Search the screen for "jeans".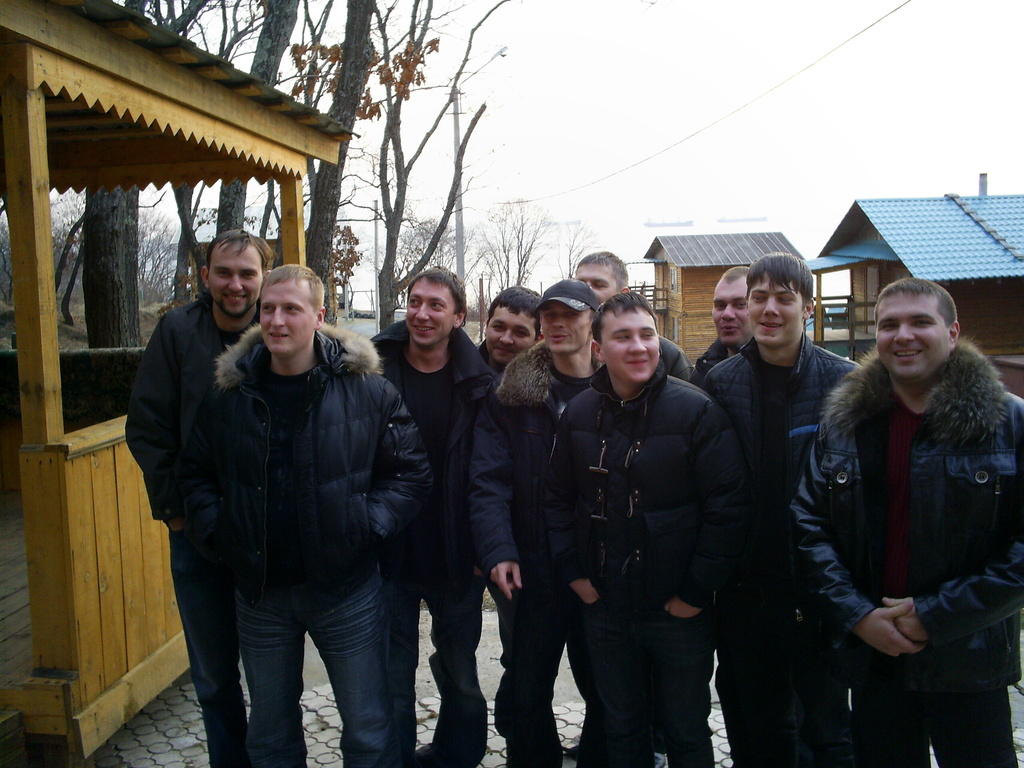
Found at <box>497,559,650,767</box>.
